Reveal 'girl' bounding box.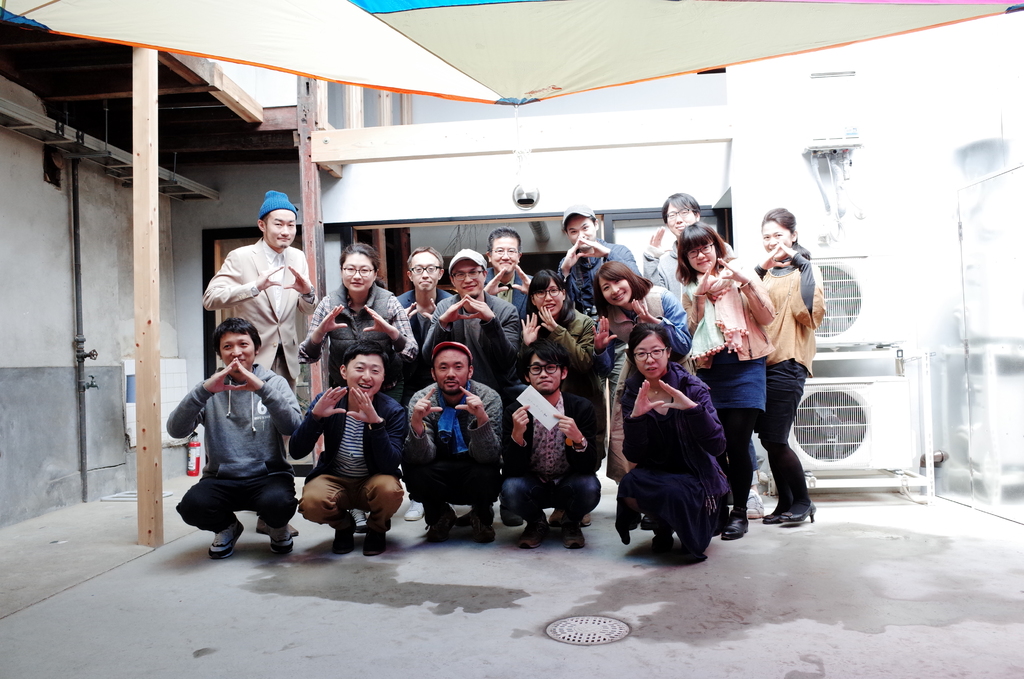
Revealed: x1=597, y1=261, x2=680, y2=362.
